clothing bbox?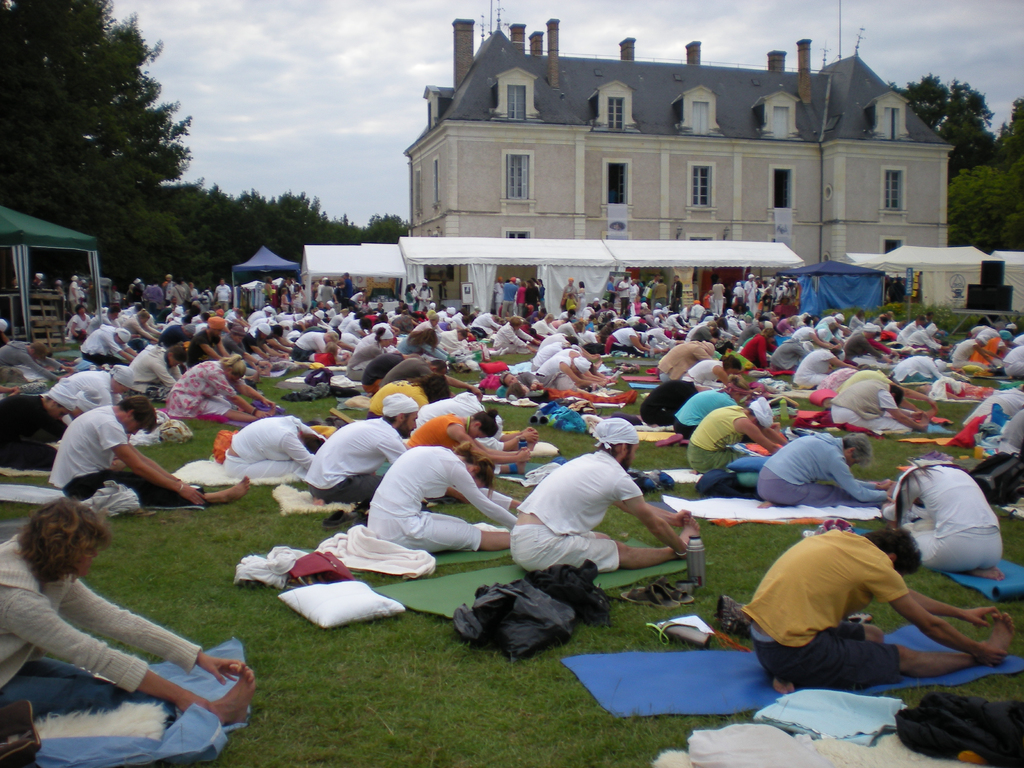
[715,285,729,318]
